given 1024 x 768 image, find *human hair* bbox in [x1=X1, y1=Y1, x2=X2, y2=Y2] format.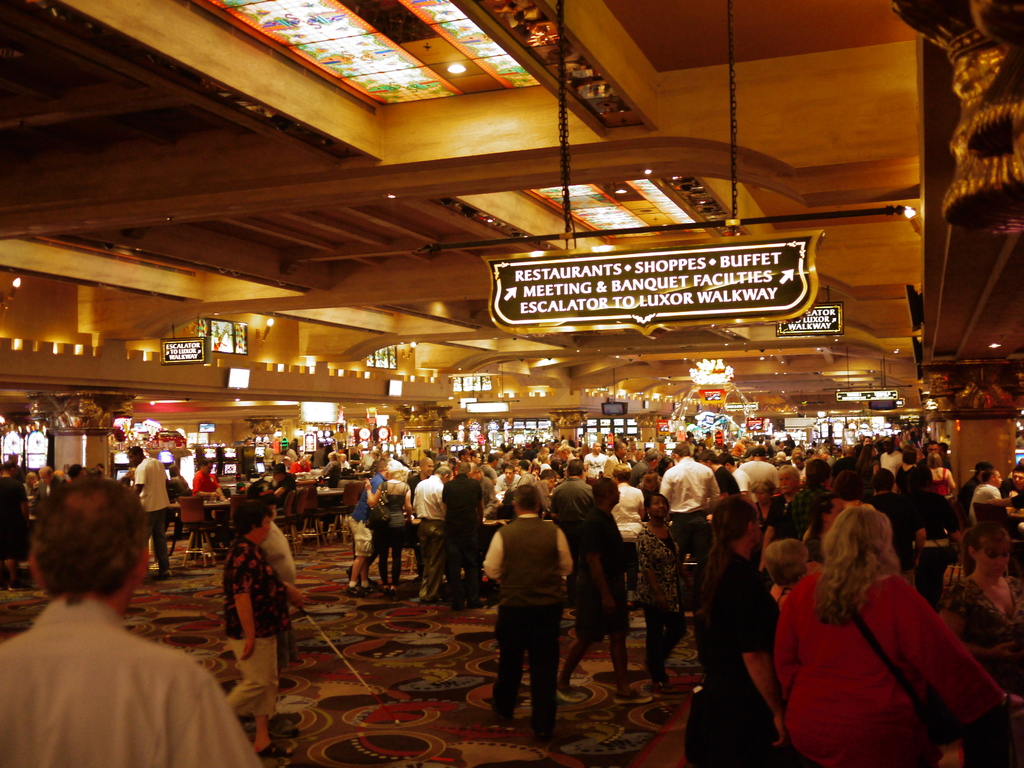
[x1=642, y1=495, x2=669, y2=524].
